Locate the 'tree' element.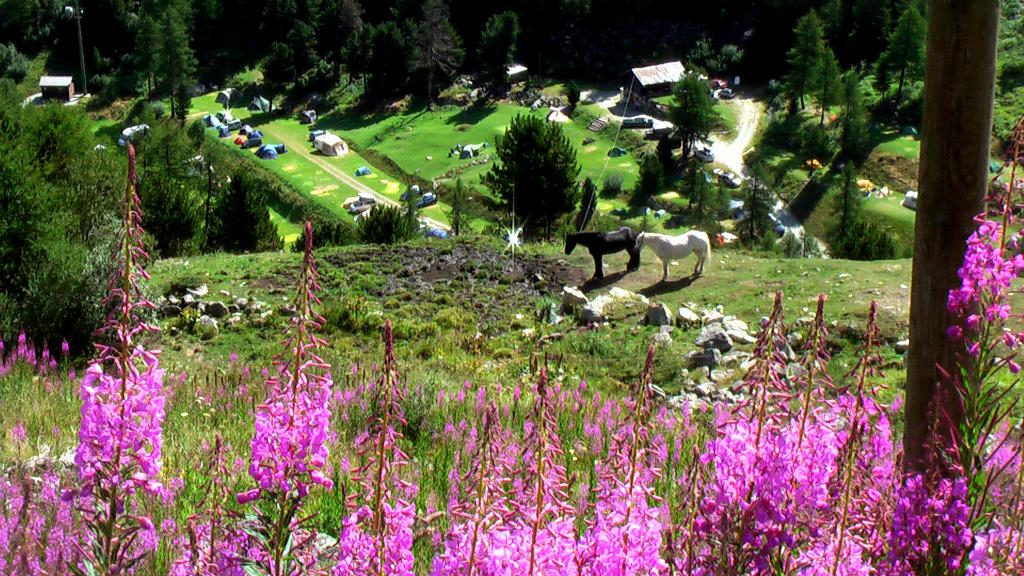
Element bbox: bbox=(0, 93, 138, 355).
